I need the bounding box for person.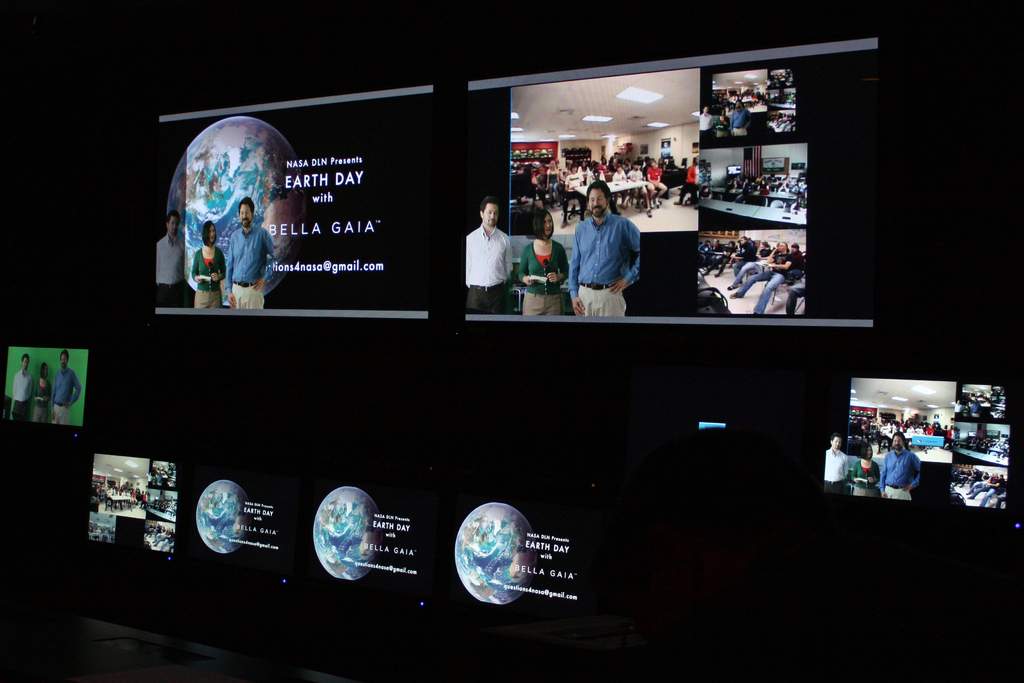
Here it is: bbox(698, 101, 712, 135).
